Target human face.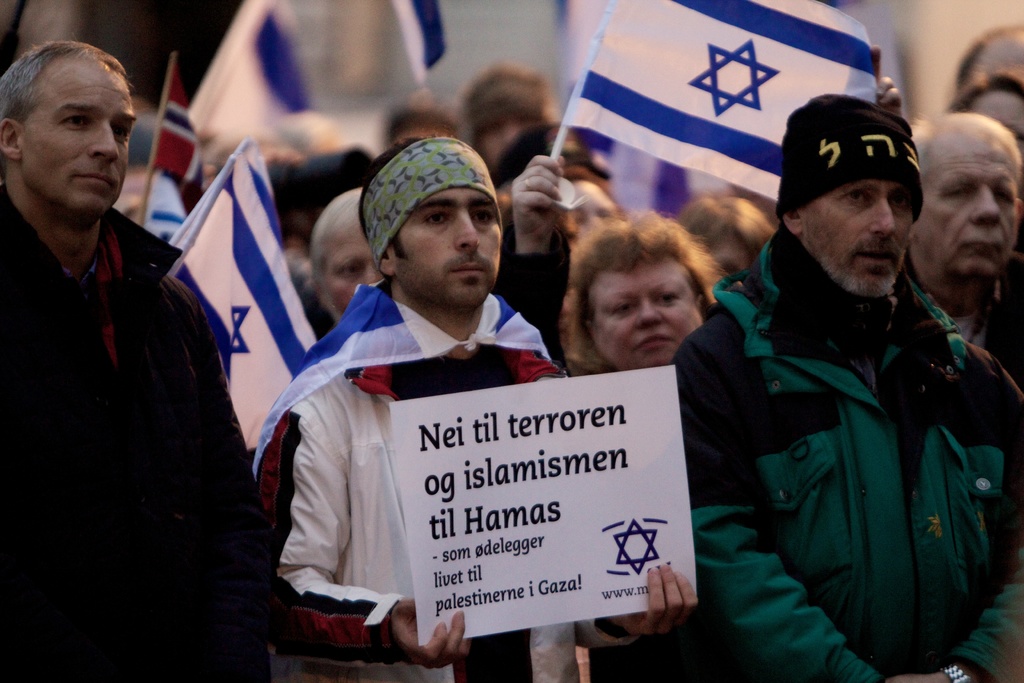
Target region: Rect(19, 56, 145, 210).
